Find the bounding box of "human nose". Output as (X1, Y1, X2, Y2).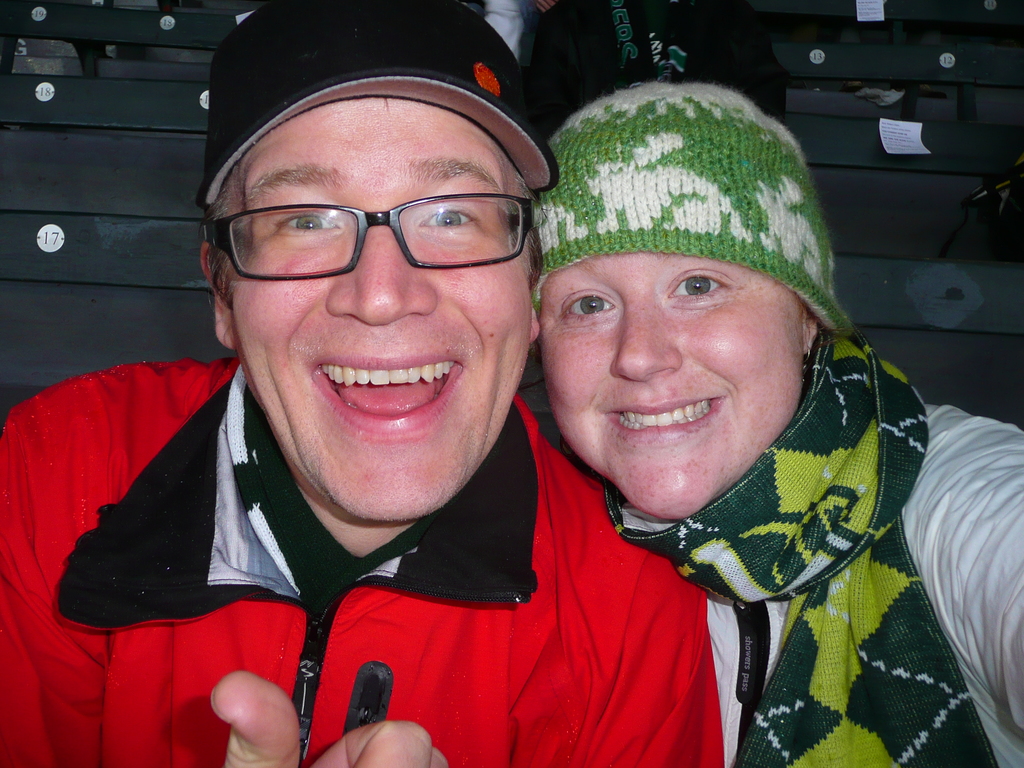
(319, 207, 438, 326).
